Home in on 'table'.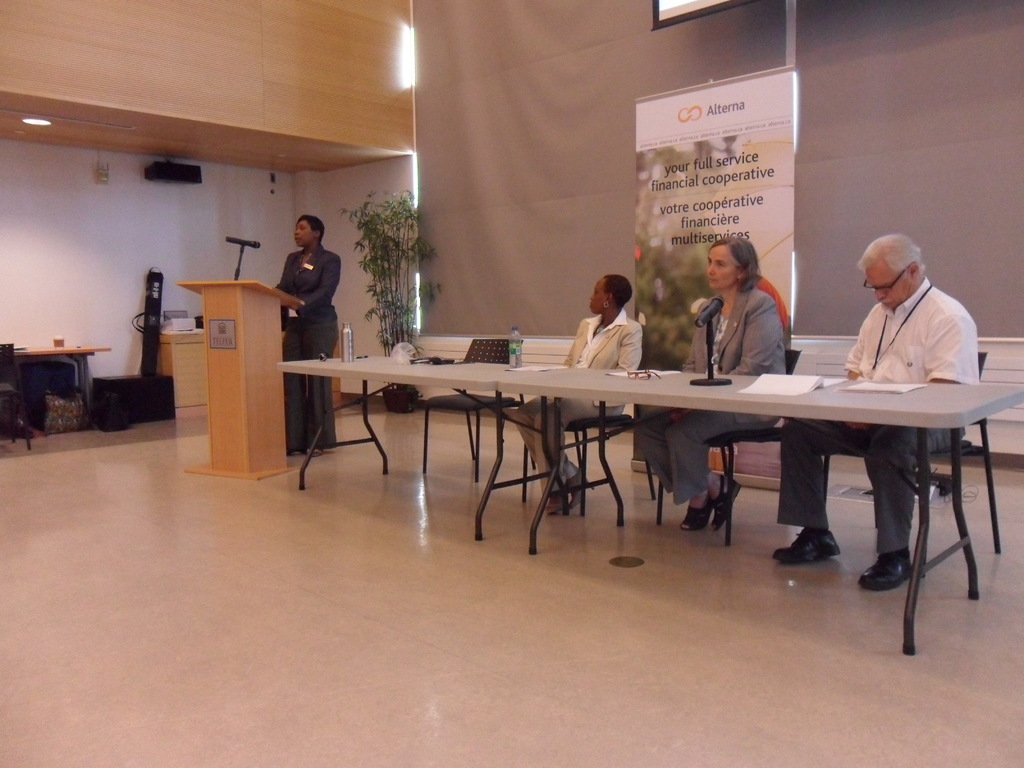
Homed in at box=[12, 339, 113, 417].
